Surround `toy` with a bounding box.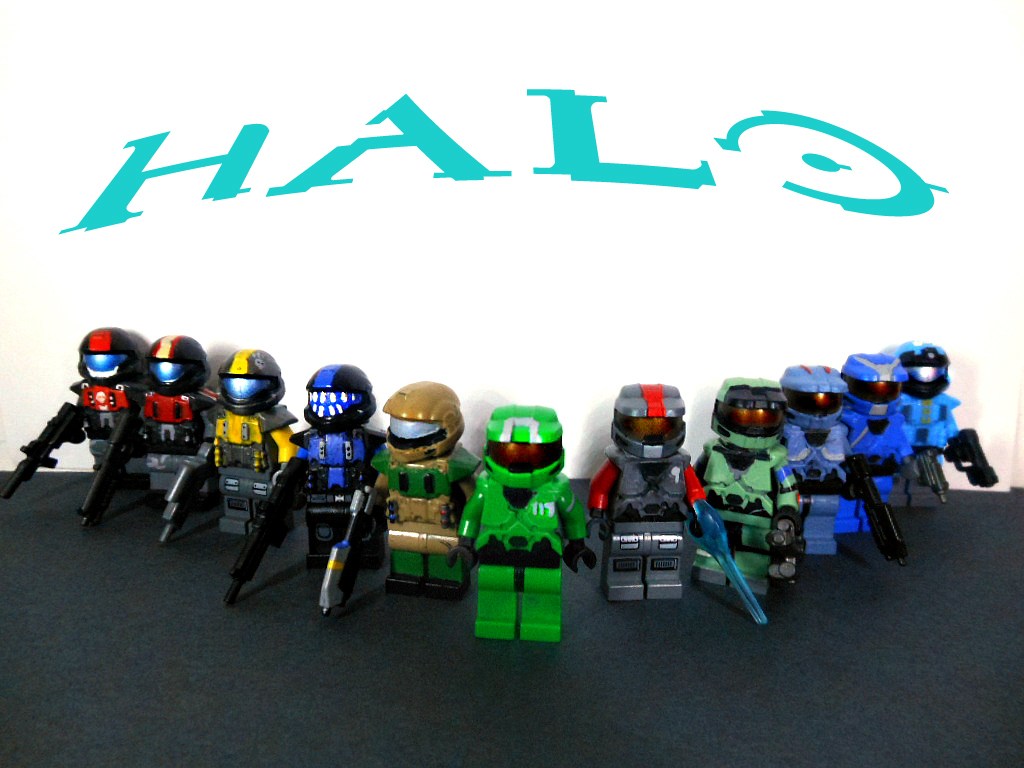
218 361 390 605.
